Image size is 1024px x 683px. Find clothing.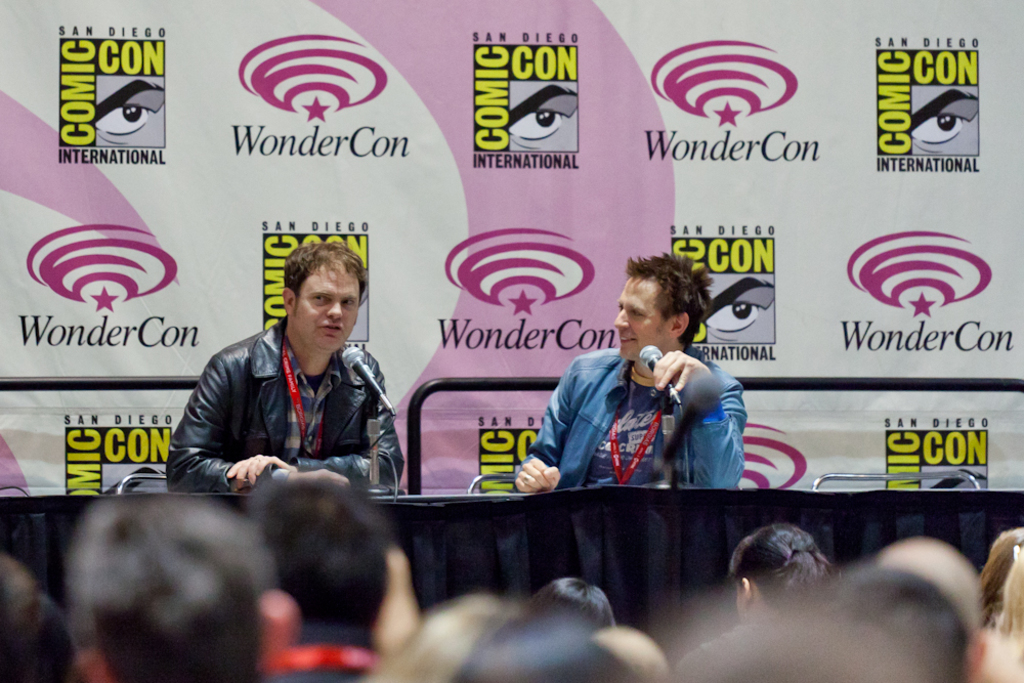
pyautogui.locateOnScreen(529, 325, 756, 503).
